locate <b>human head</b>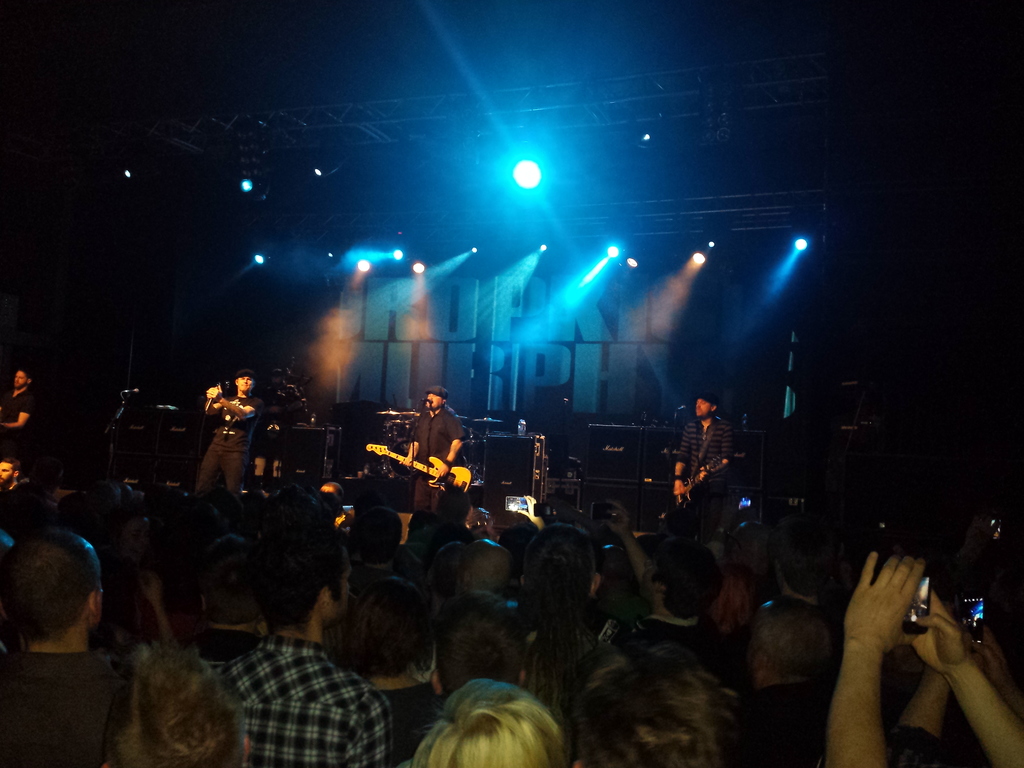
(left=314, top=490, right=346, bottom=519)
